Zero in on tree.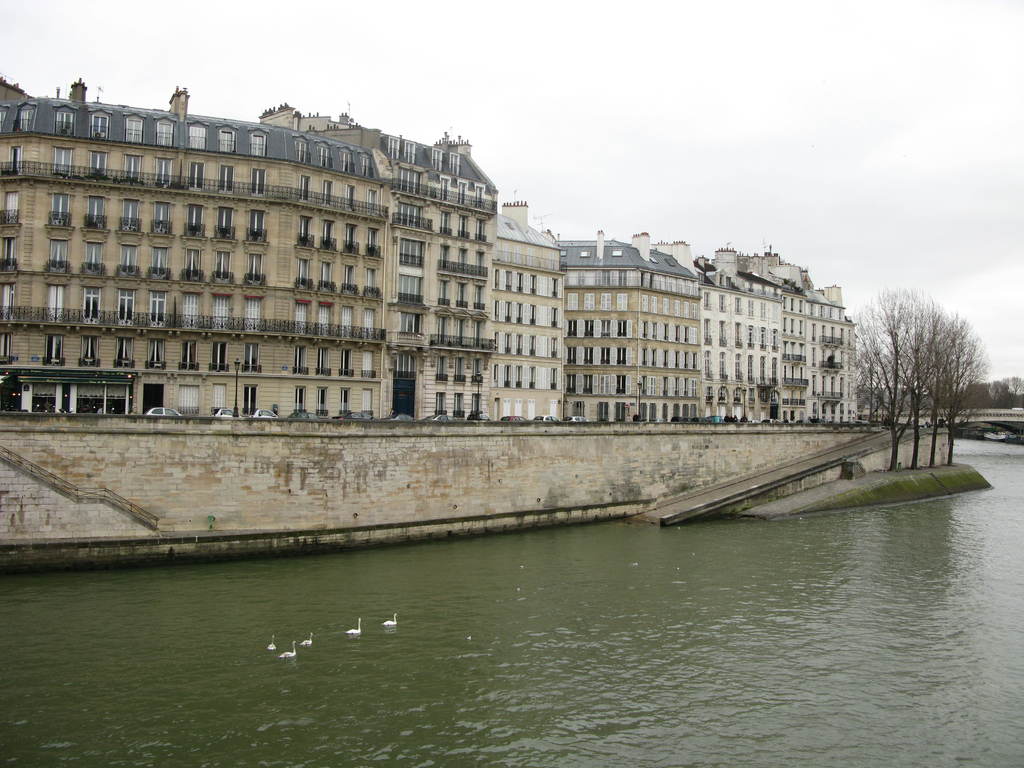
Zeroed in: (left=864, top=291, right=920, bottom=476).
